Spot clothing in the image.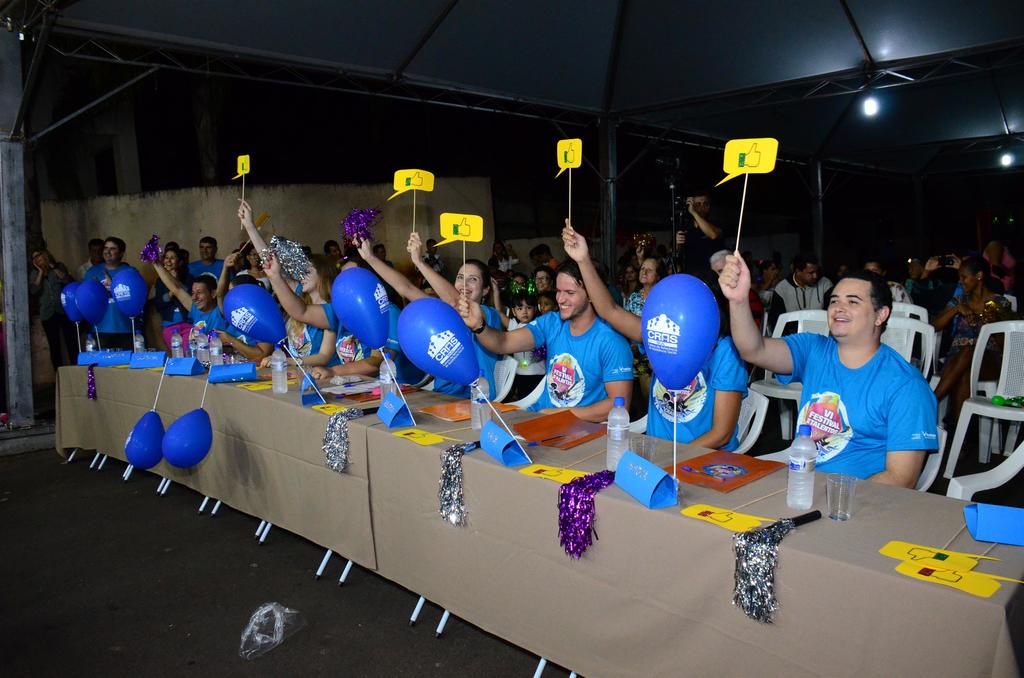
clothing found at [184, 254, 225, 288].
